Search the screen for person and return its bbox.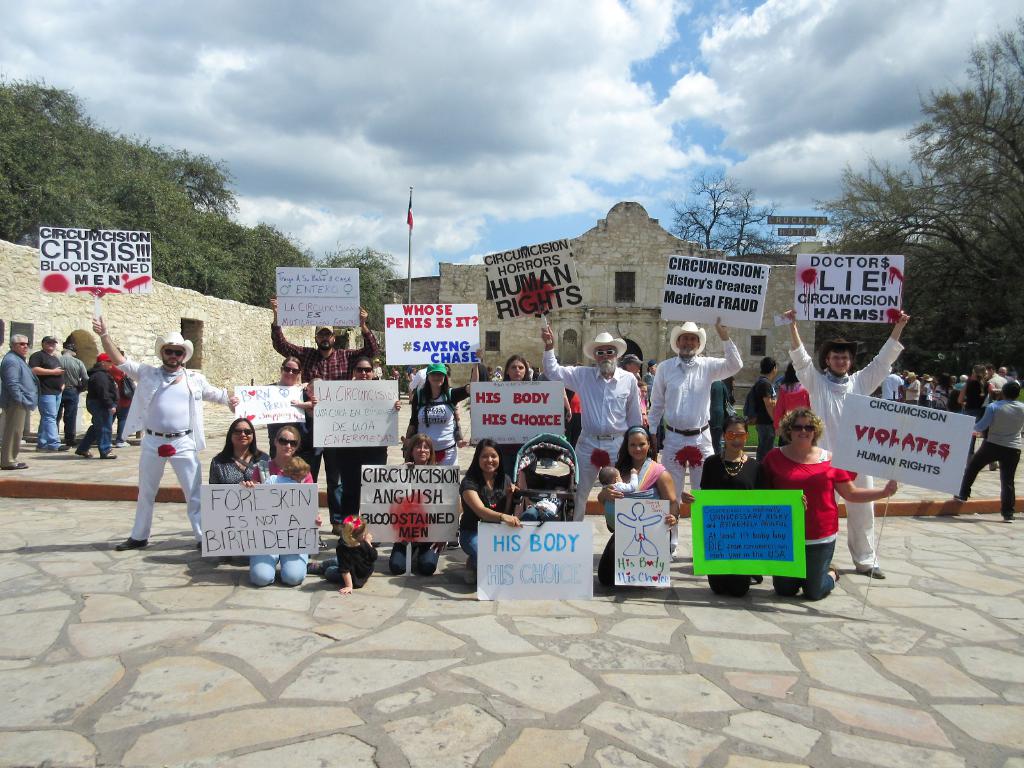
Found: rect(0, 335, 38, 479).
